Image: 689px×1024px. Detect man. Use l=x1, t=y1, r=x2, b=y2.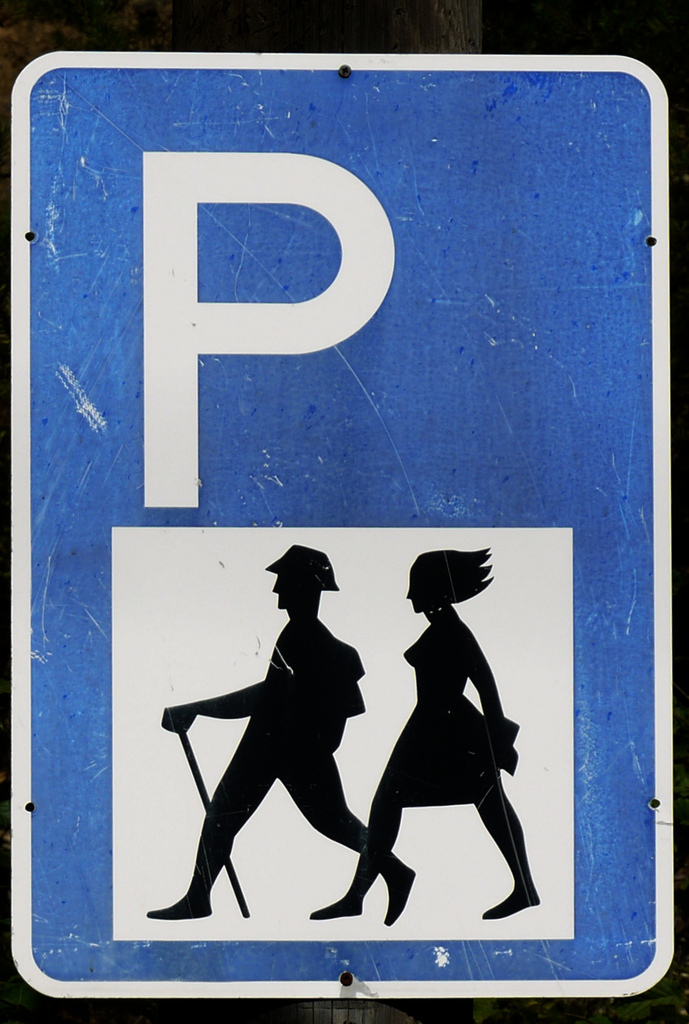
l=145, t=547, r=412, b=921.
